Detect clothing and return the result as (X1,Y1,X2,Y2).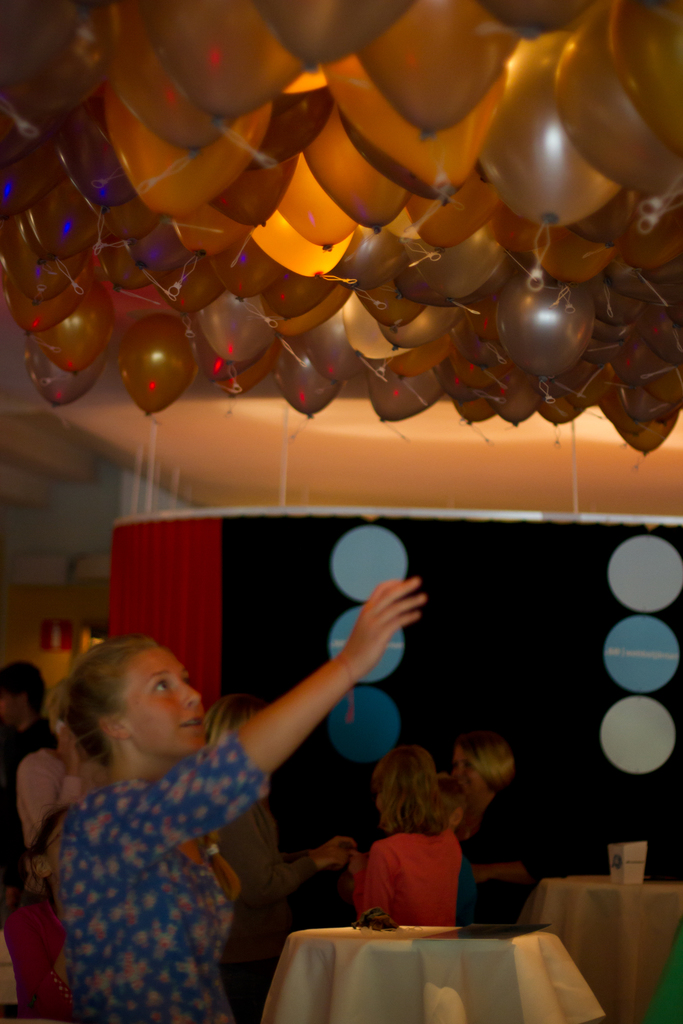
(36,660,283,1011).
